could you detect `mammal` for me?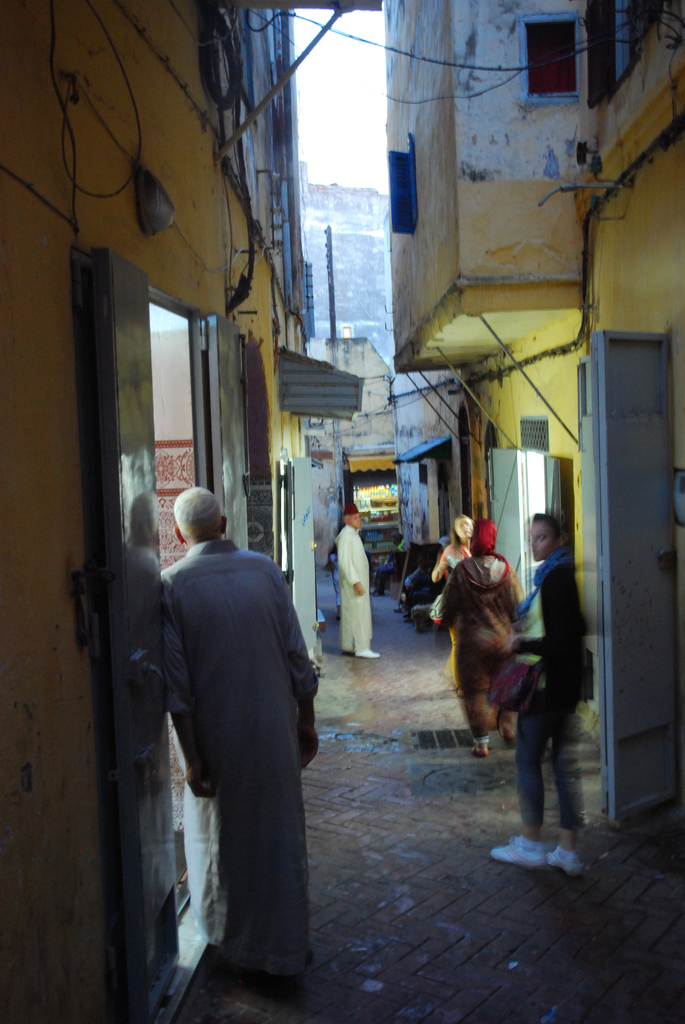
Detection result: [439,518,527,756].
